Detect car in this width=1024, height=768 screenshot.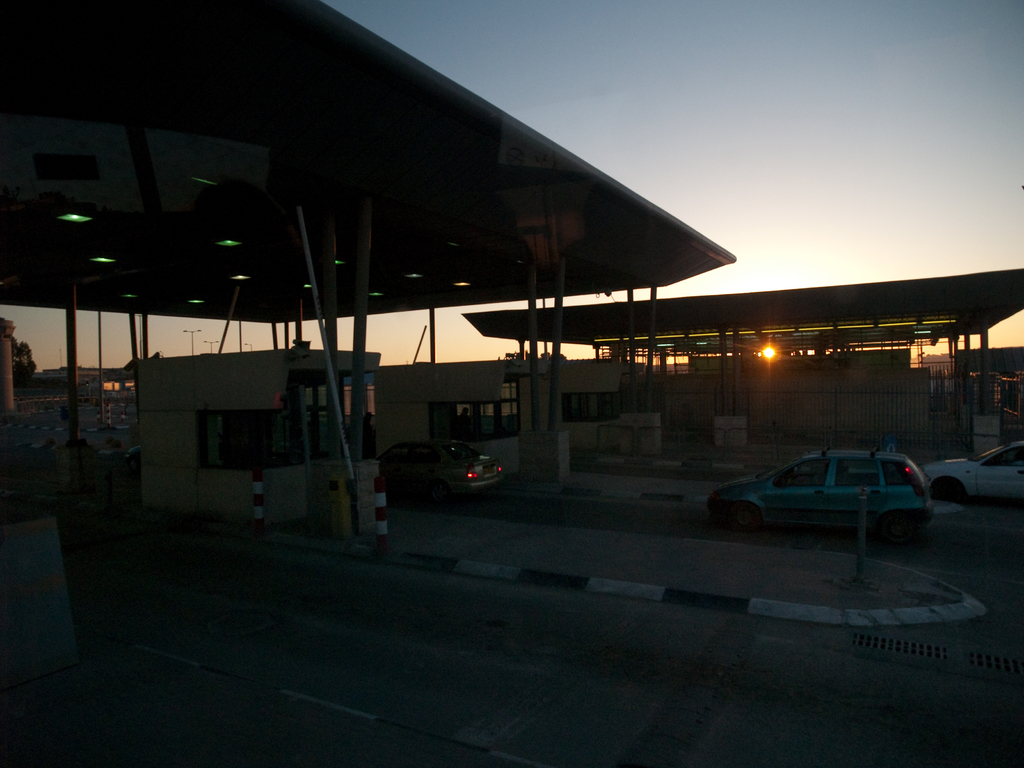
Detection: <box>923,442,1023,500</box>.
